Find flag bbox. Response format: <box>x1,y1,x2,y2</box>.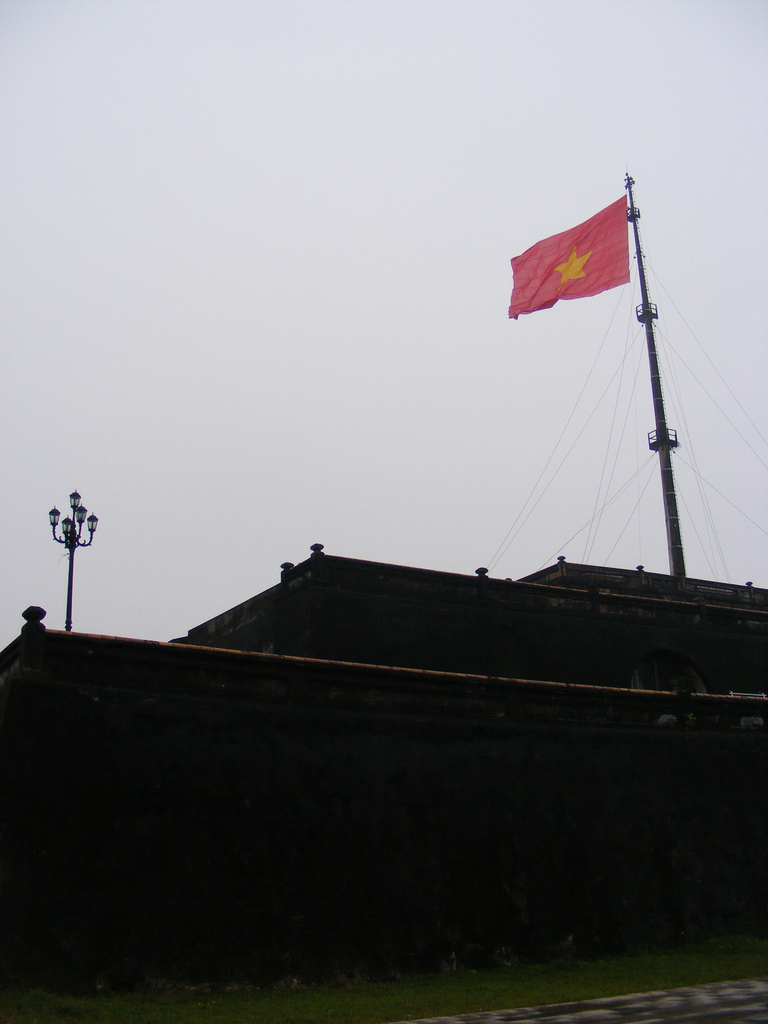
<box>515,189,625,313</box>.
